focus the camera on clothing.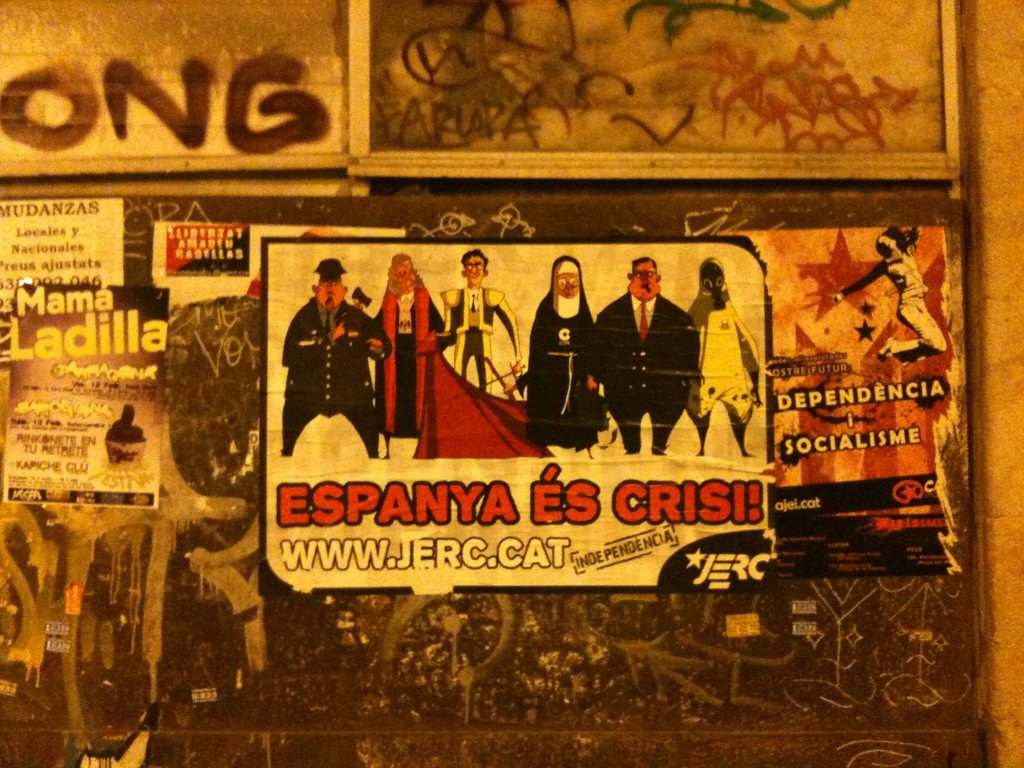
Focus region: bbox(376, 282, 541, 459).
